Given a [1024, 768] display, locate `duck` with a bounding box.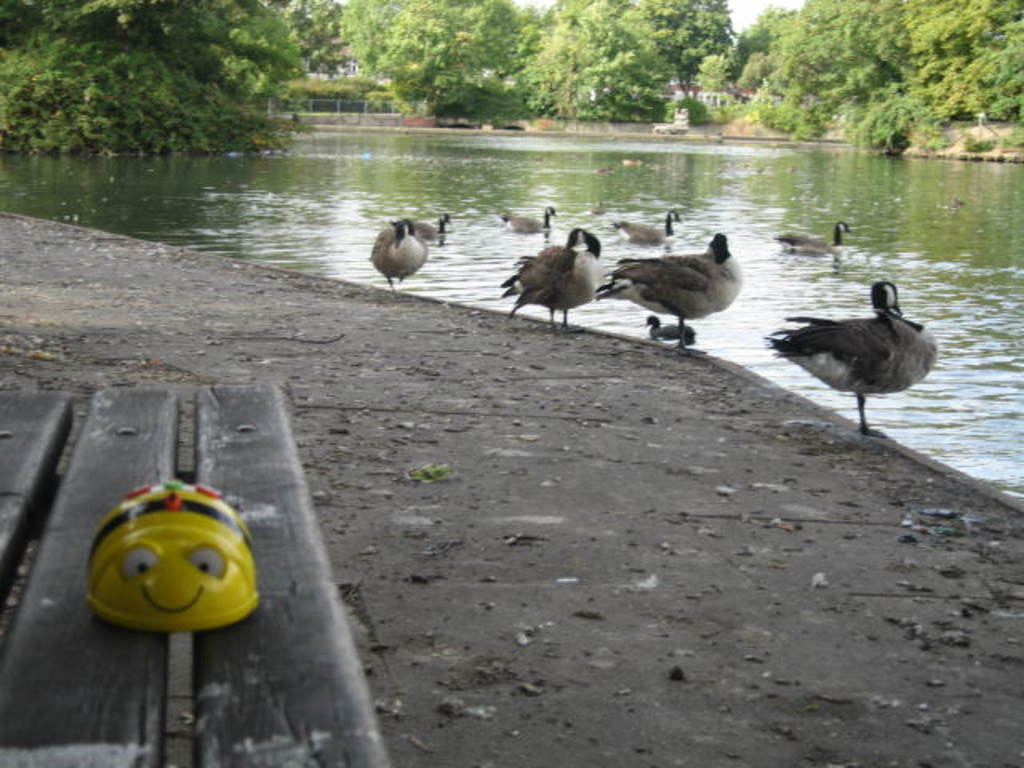
Located: locate(608, 213, 685, 254).
